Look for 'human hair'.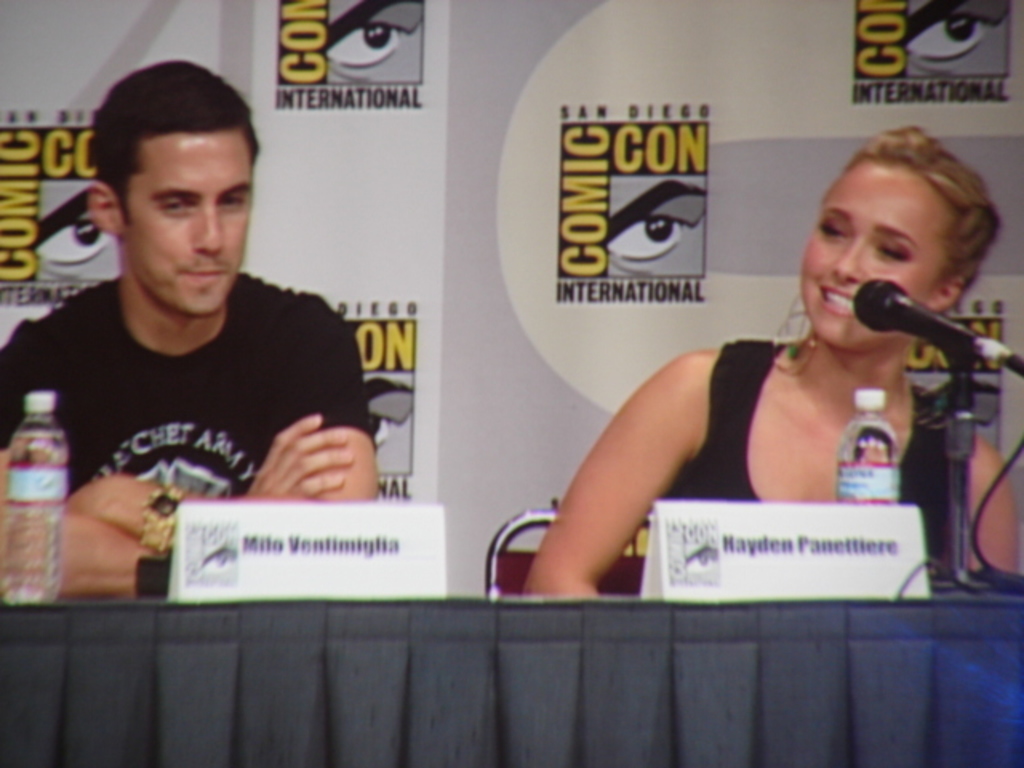
Found: left=835, top=125, right=1000, bottom=298.
